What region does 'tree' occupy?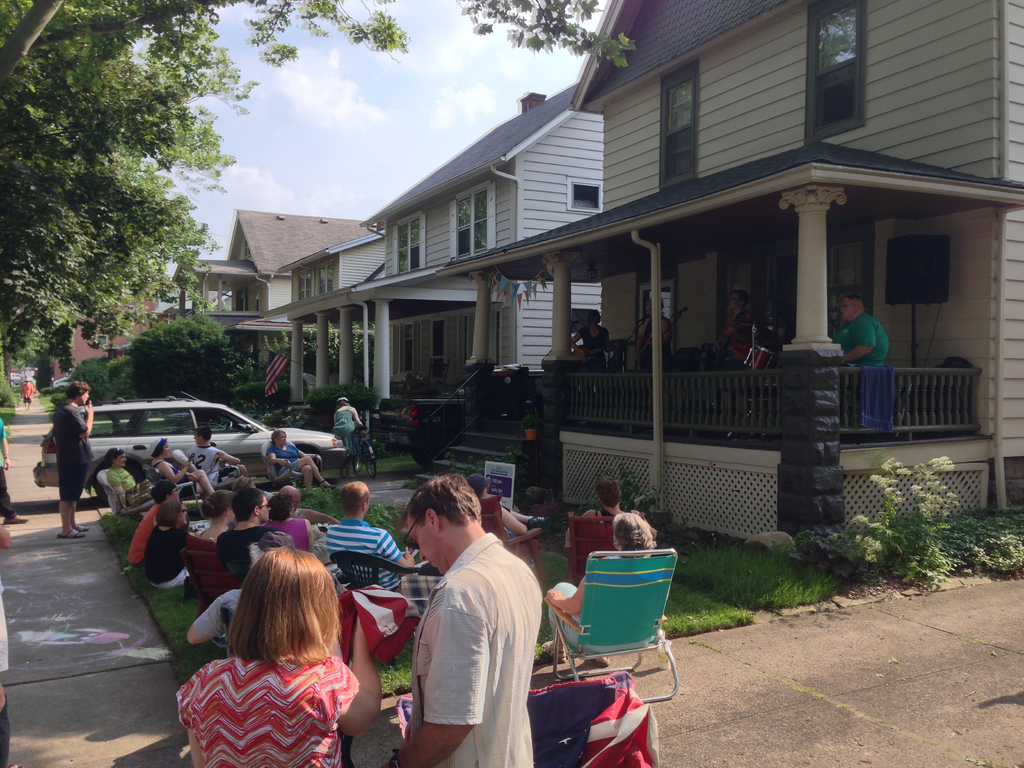
x1=0 y1=0 x2=245 y2=379.
